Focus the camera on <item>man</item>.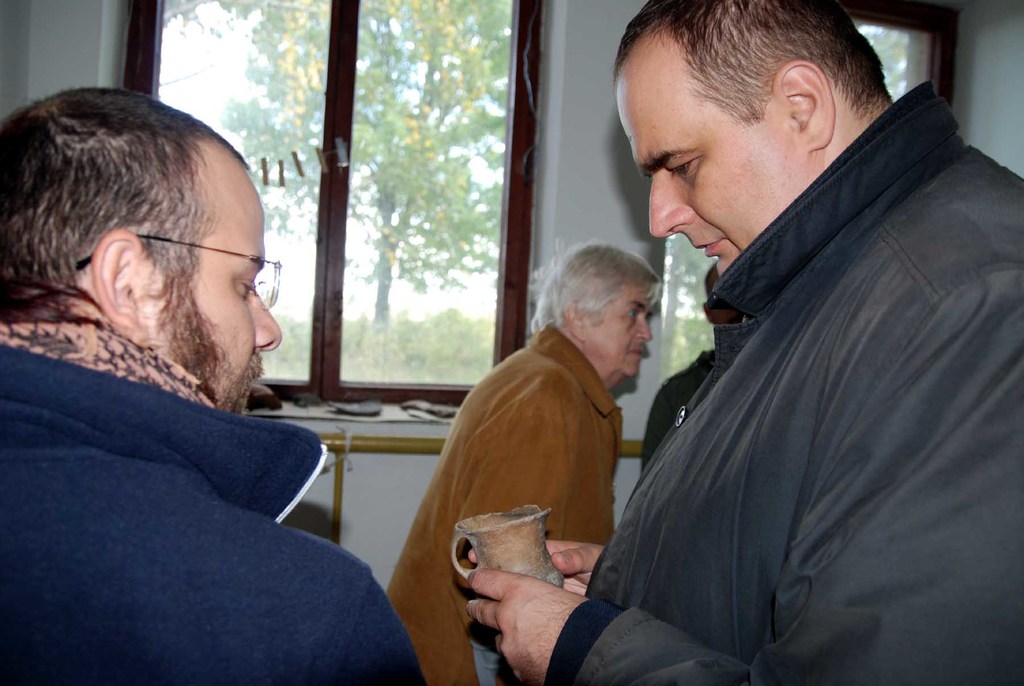
Focus region: 383/236/671/685.
